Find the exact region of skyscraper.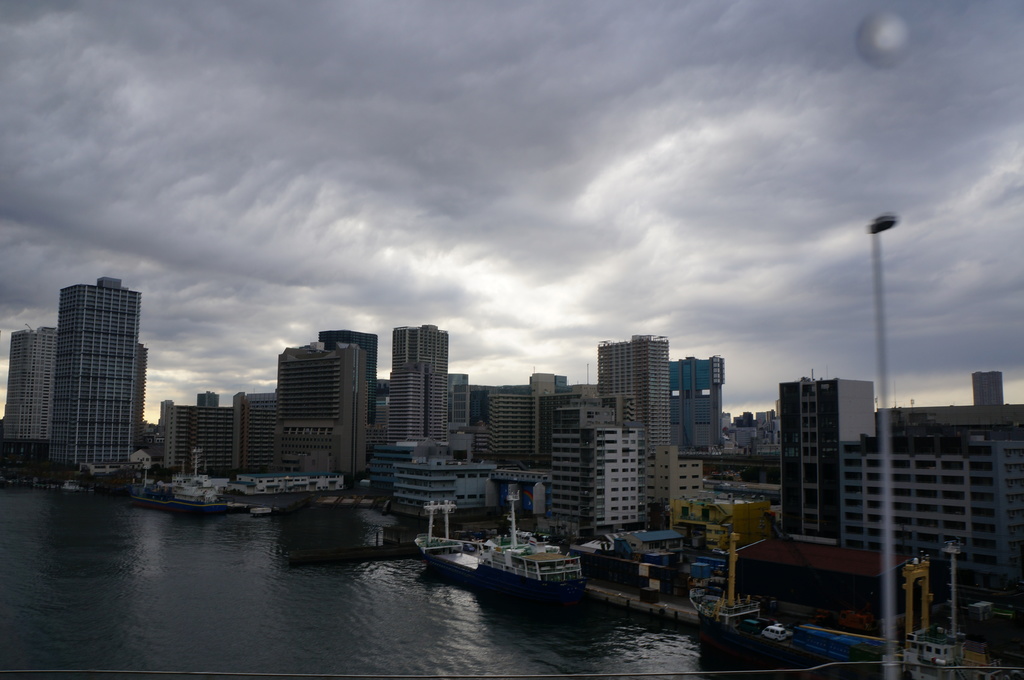
Exact region: detection(772, 376, 881, 546).
